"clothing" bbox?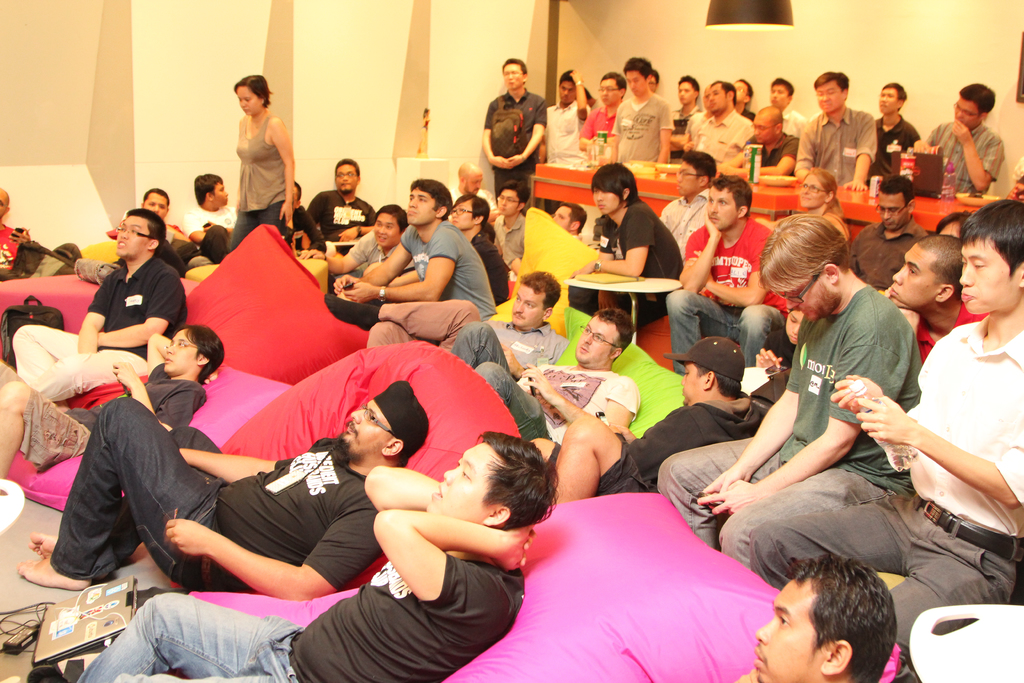
598/195/681/338
